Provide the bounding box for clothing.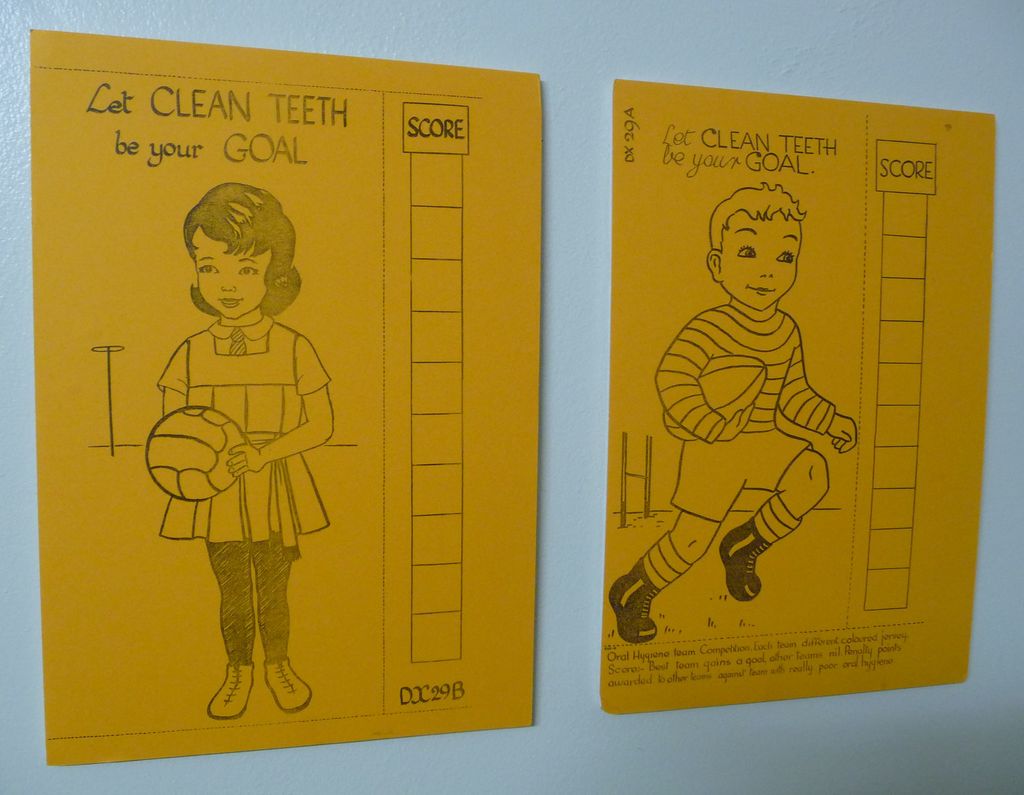
bbox=[655, 301, 837, 523].
